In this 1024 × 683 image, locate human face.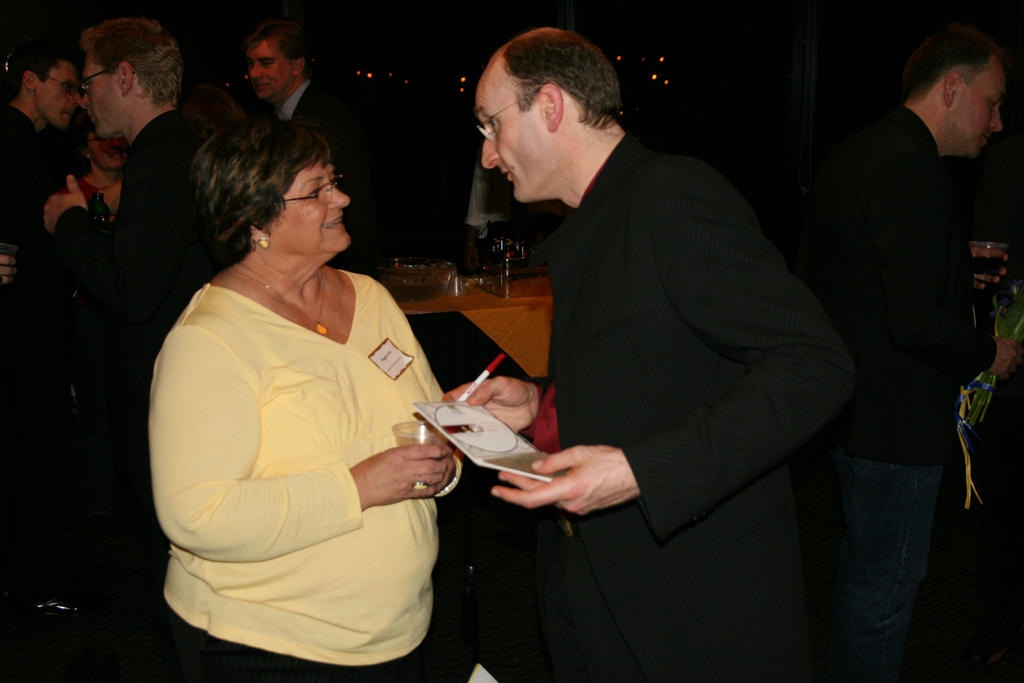
Bounding box: bbox=[87, 131, 129, 169].
